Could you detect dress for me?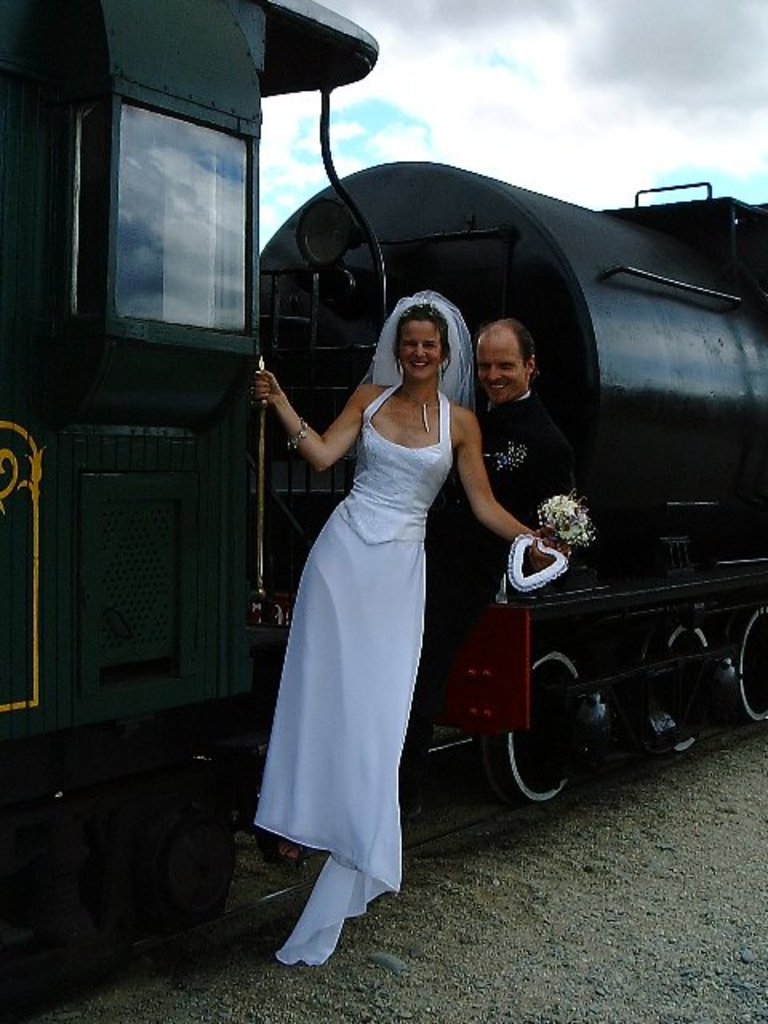
Detection result: <bbox>253, 325, 485, 888</bbox>.
